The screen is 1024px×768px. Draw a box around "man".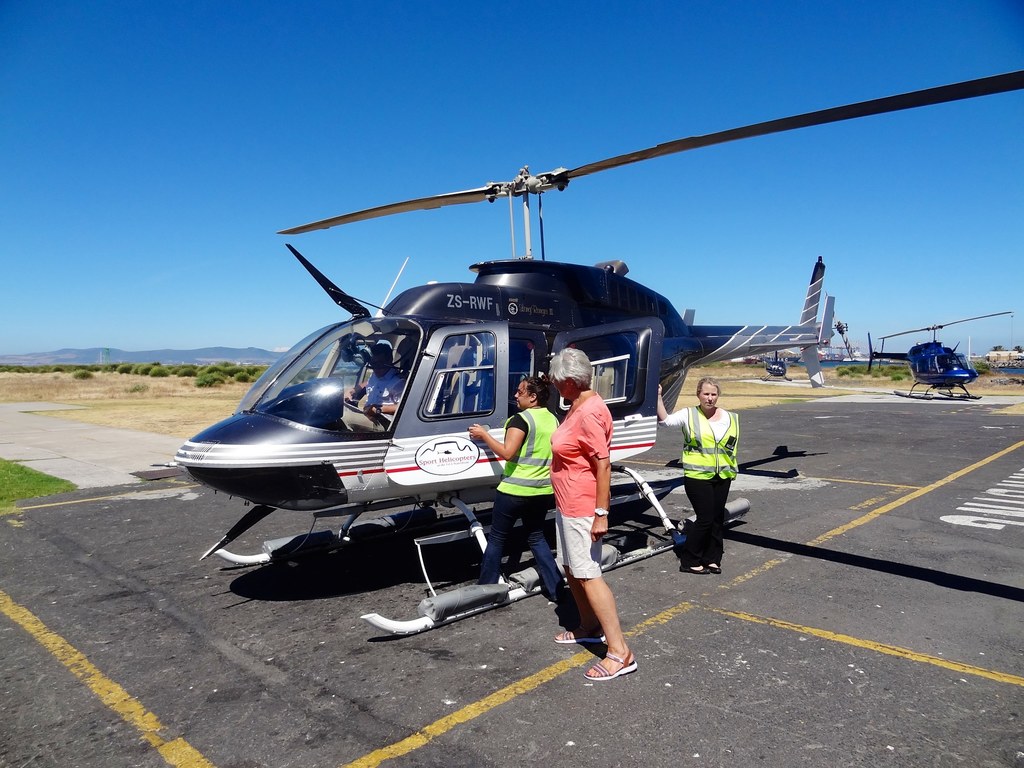
x1=344 y1=344 x2=408 y2=419.
